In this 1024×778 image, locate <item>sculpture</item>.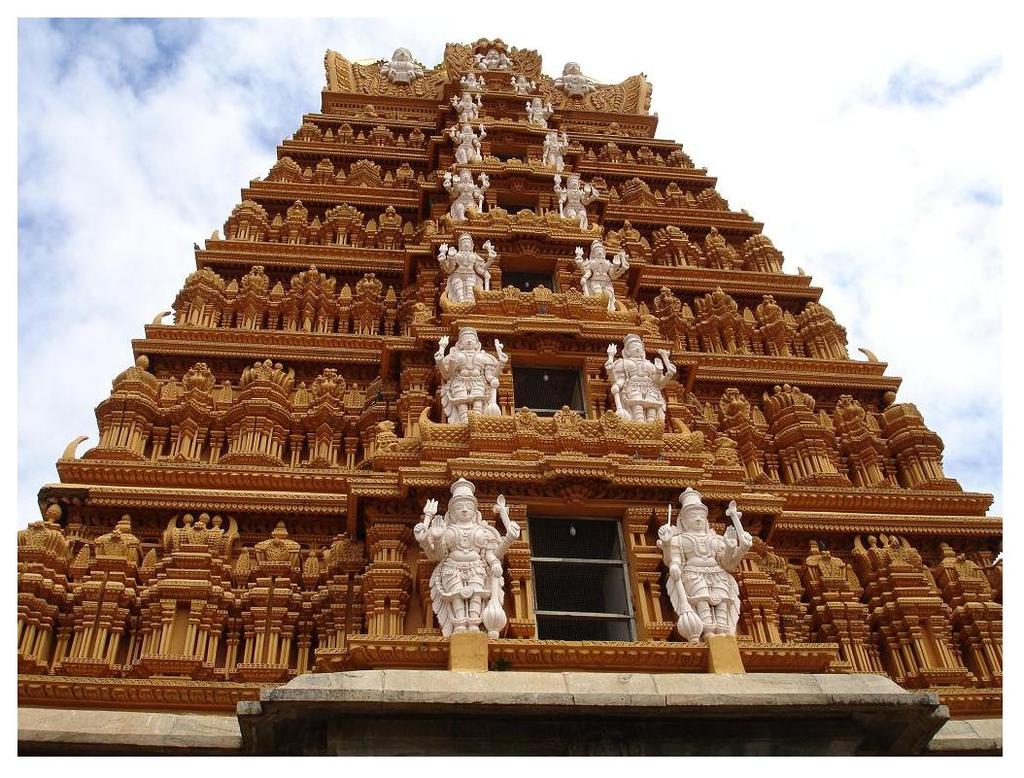
Bounding box: {"left": 525, "top": 97, "right": 554, "bottom": 128}.
